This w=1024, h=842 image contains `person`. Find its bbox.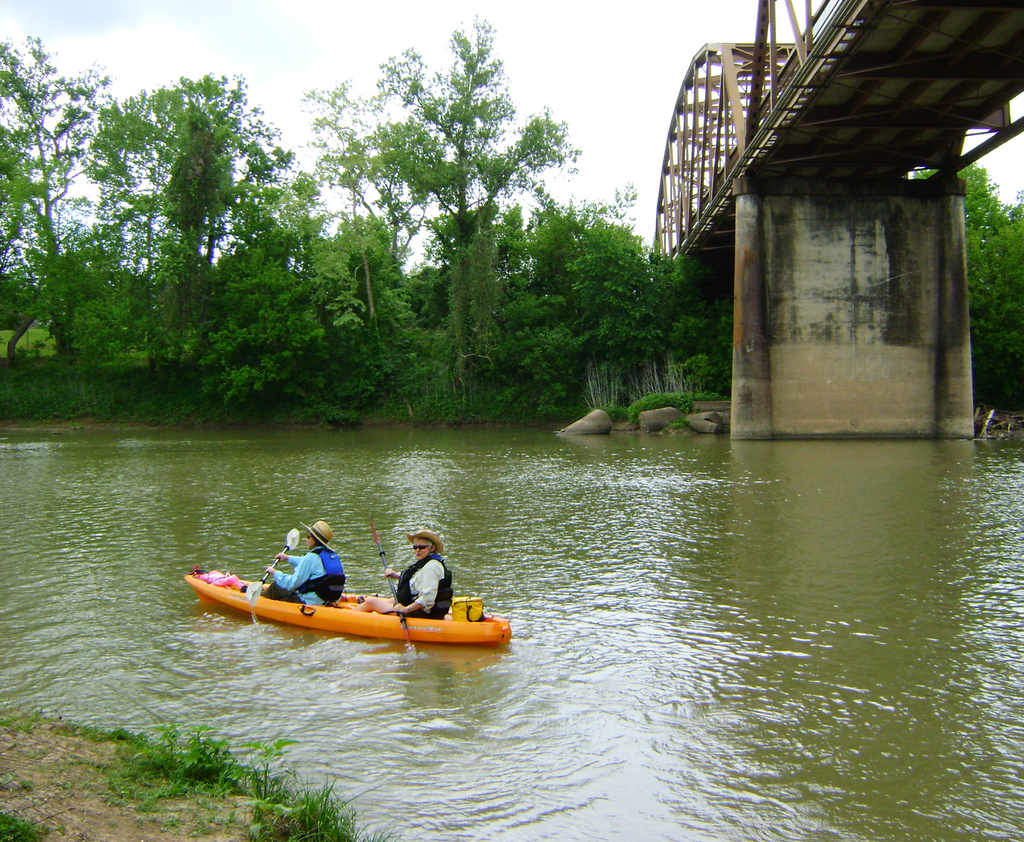
pyautogui.locateOnScreen(261, 518, 349, 609).
